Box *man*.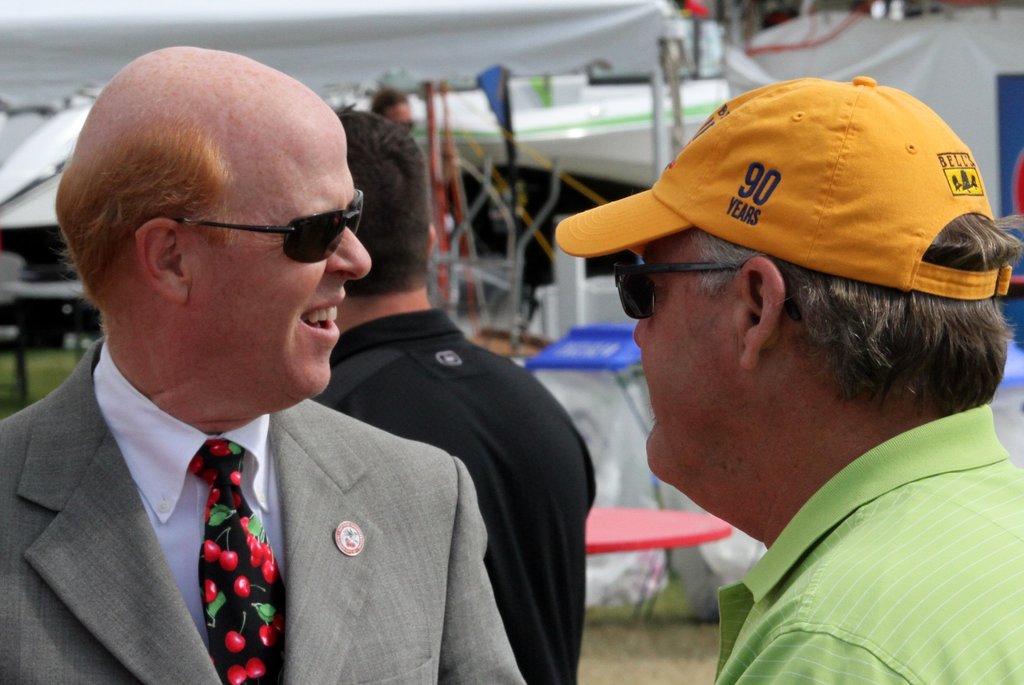
bbox(369, 88, 418, 132).
